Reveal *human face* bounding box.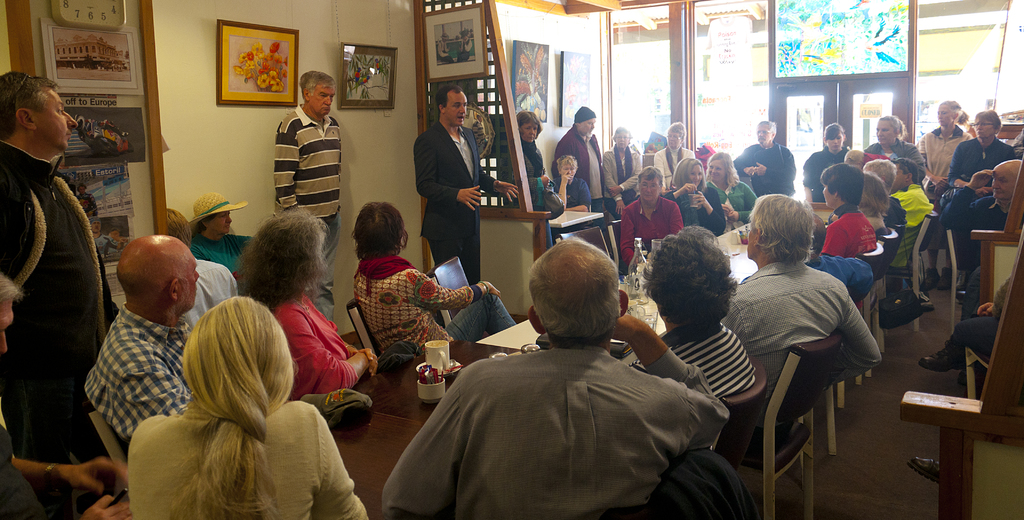
Revealed: bbox=[640, 178, 661, 202].
